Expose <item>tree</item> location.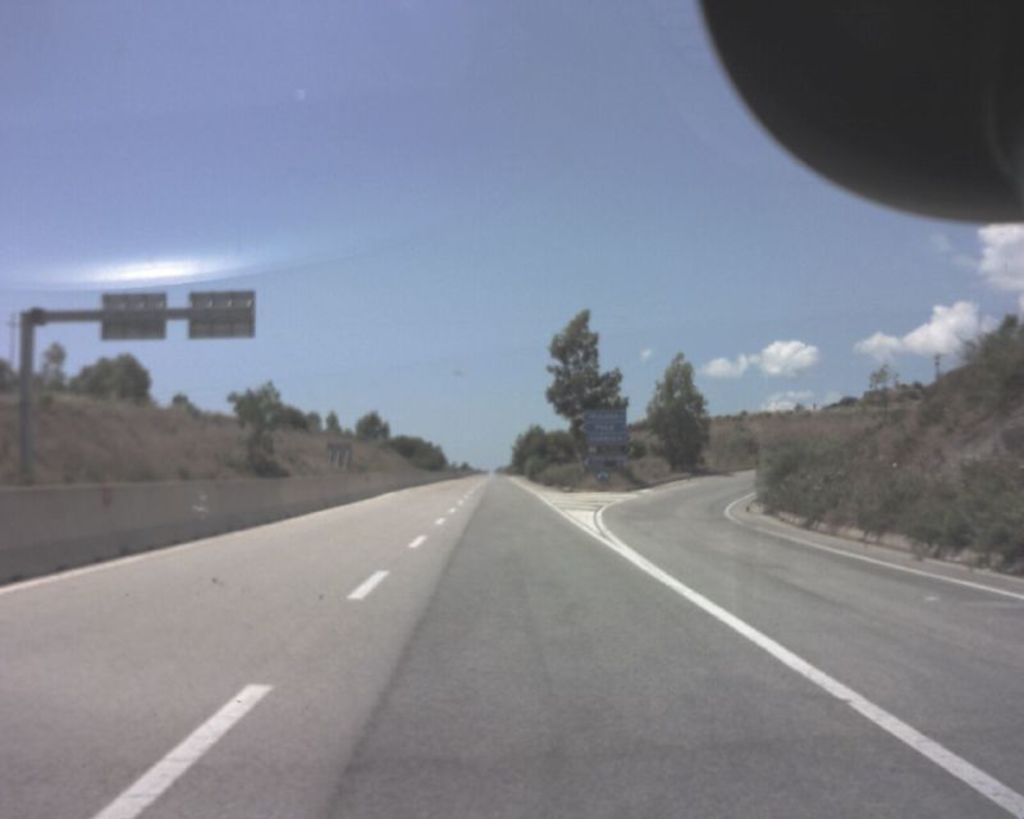
Exposed at l=503, t=427, r=581, b=462.
